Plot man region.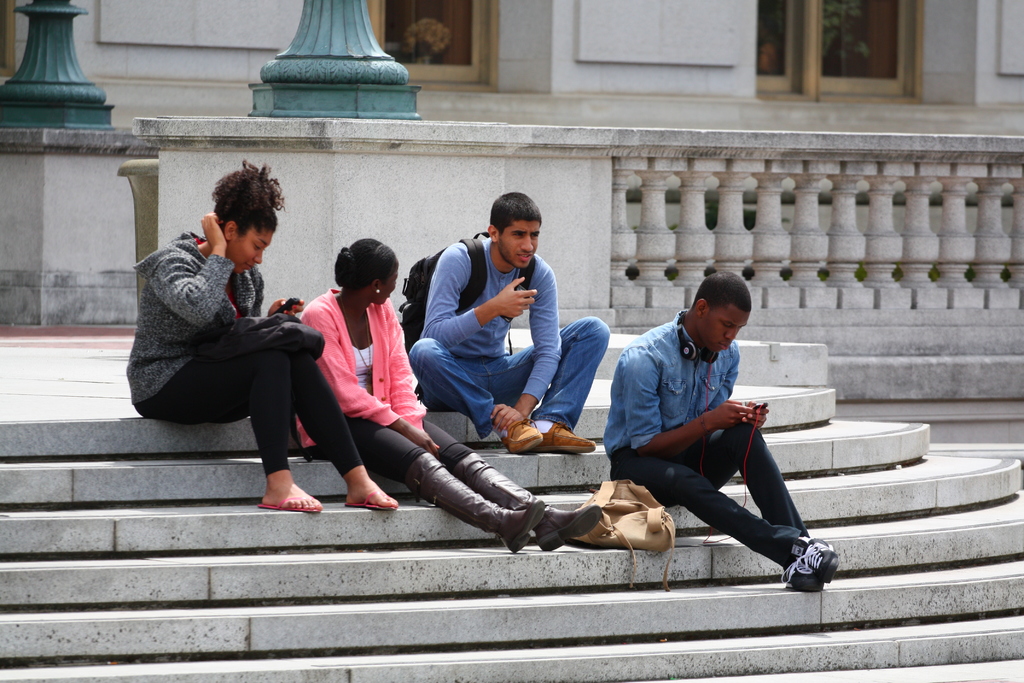
Plotted at (x1=409, y1=190, x2=611, y2=465).
